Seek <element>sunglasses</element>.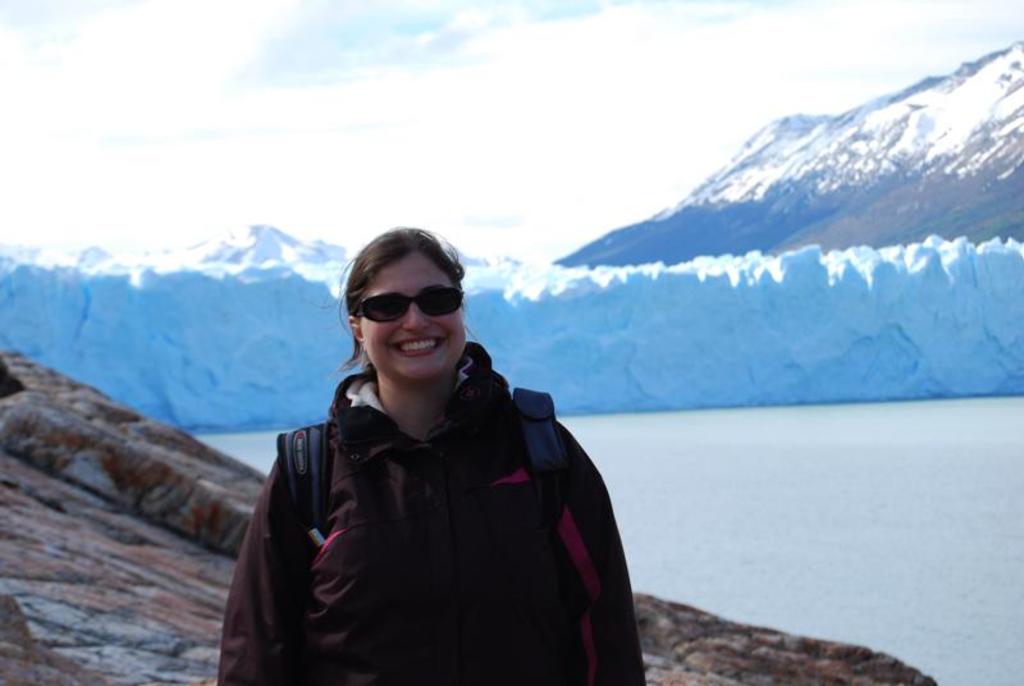
select_region(357, 288, 468, 323).
